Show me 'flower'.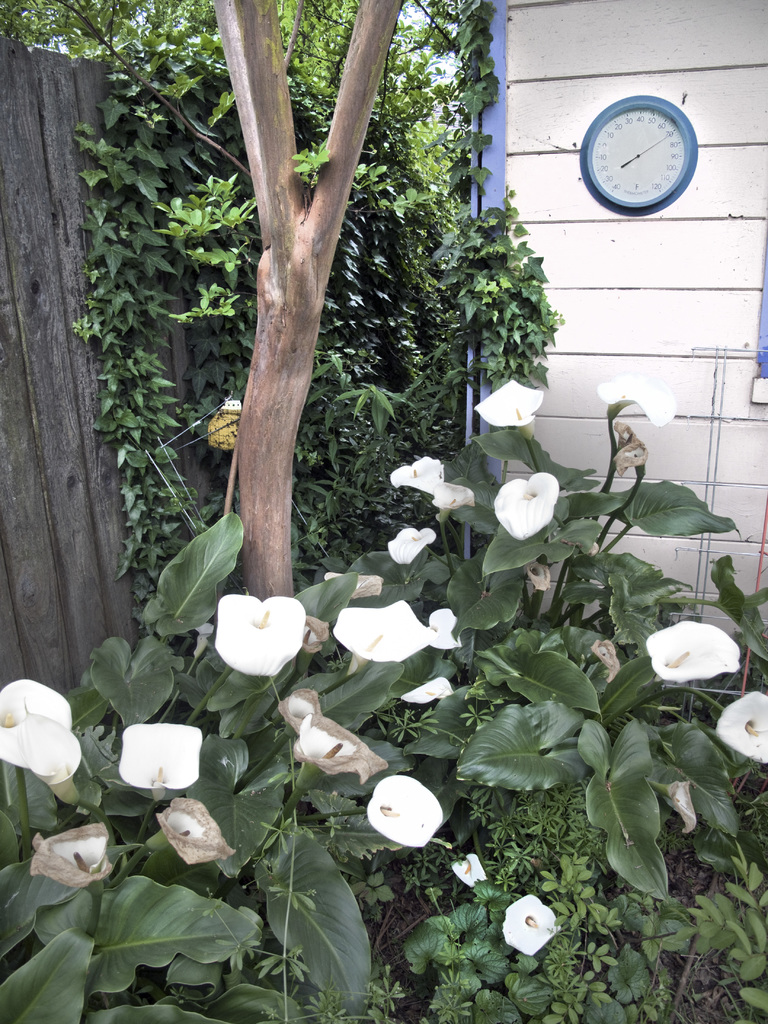
'flower' is here: {"x1": 118, "y1": 717, "x2": 209, "y2": 801}.
